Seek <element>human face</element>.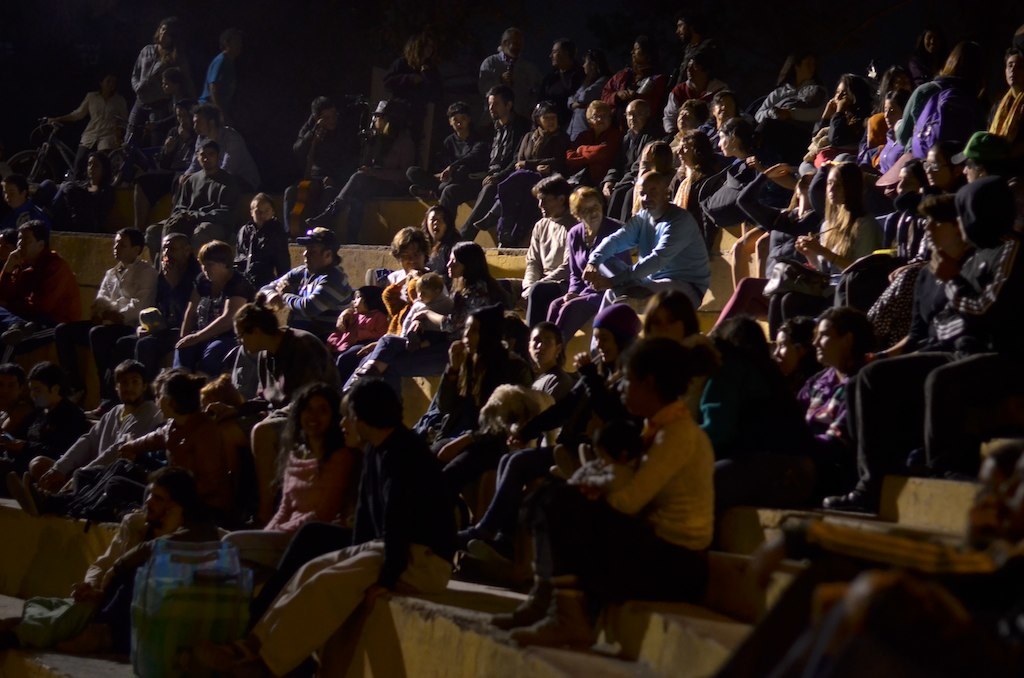
Rect(106, 238, 128, 259).
